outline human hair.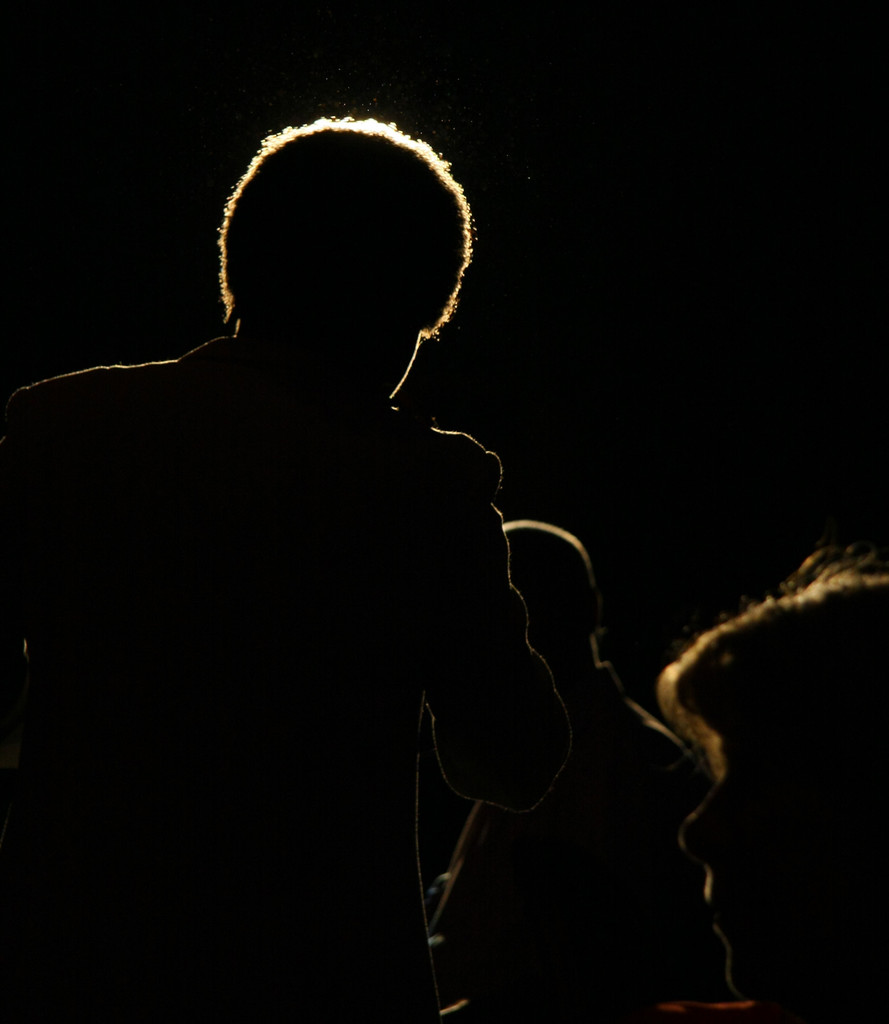
Outline: <bbox>503, 522, 594, 636</bbox>.
